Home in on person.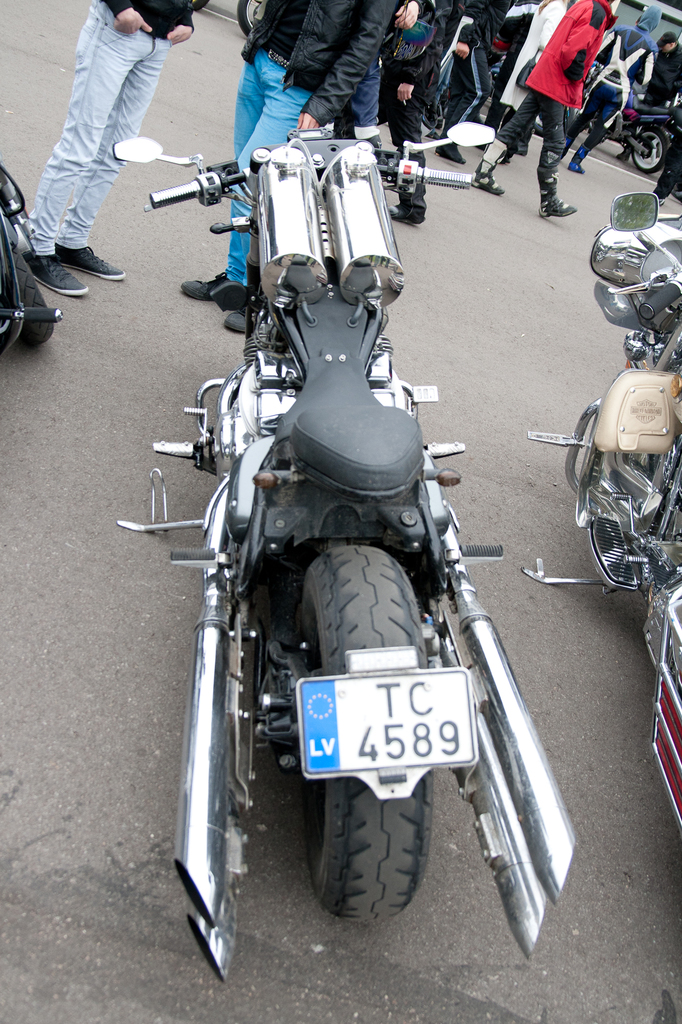
Homed in at pyautogui.locateOnScreen(19, 0, 215, 305).
